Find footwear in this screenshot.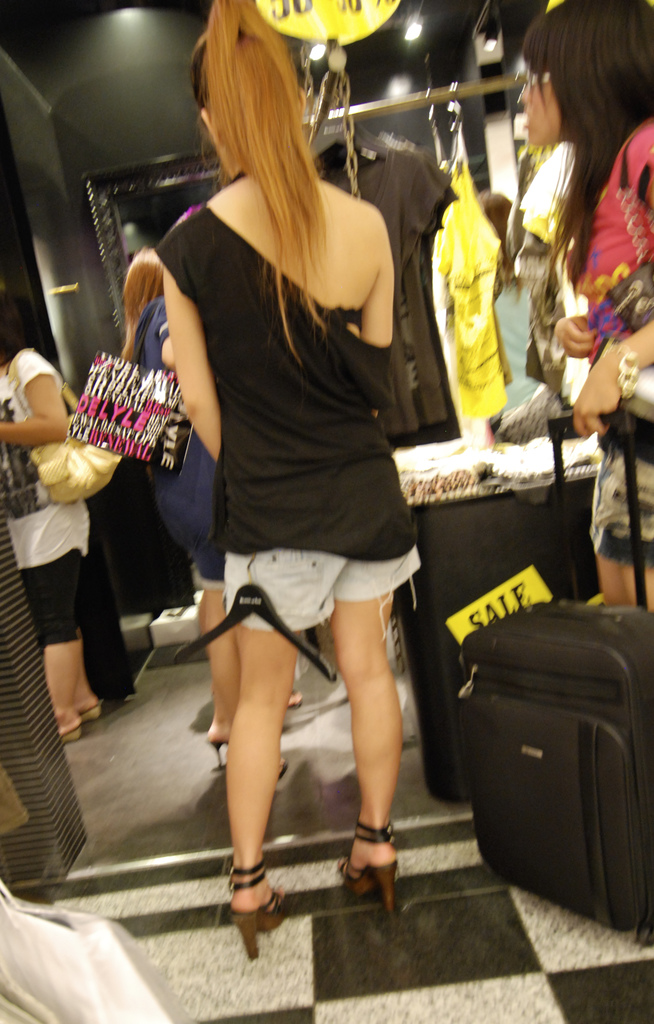
The bounding box for footwear is box=[337, 813, 406, 915].
